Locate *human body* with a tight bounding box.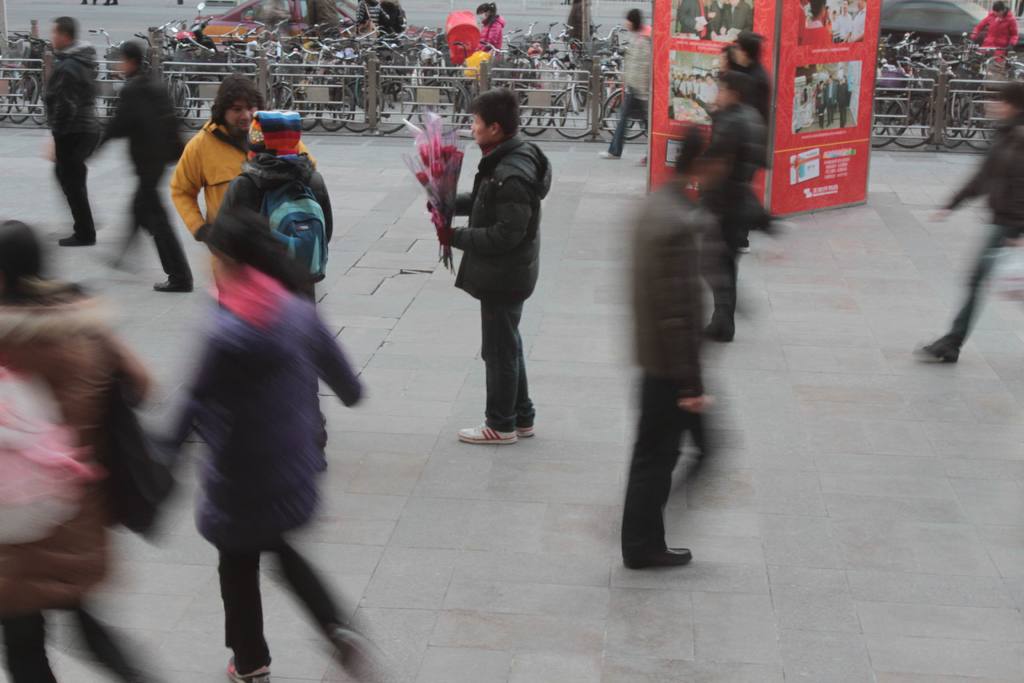
bbox(597, 8, 655, 160).
